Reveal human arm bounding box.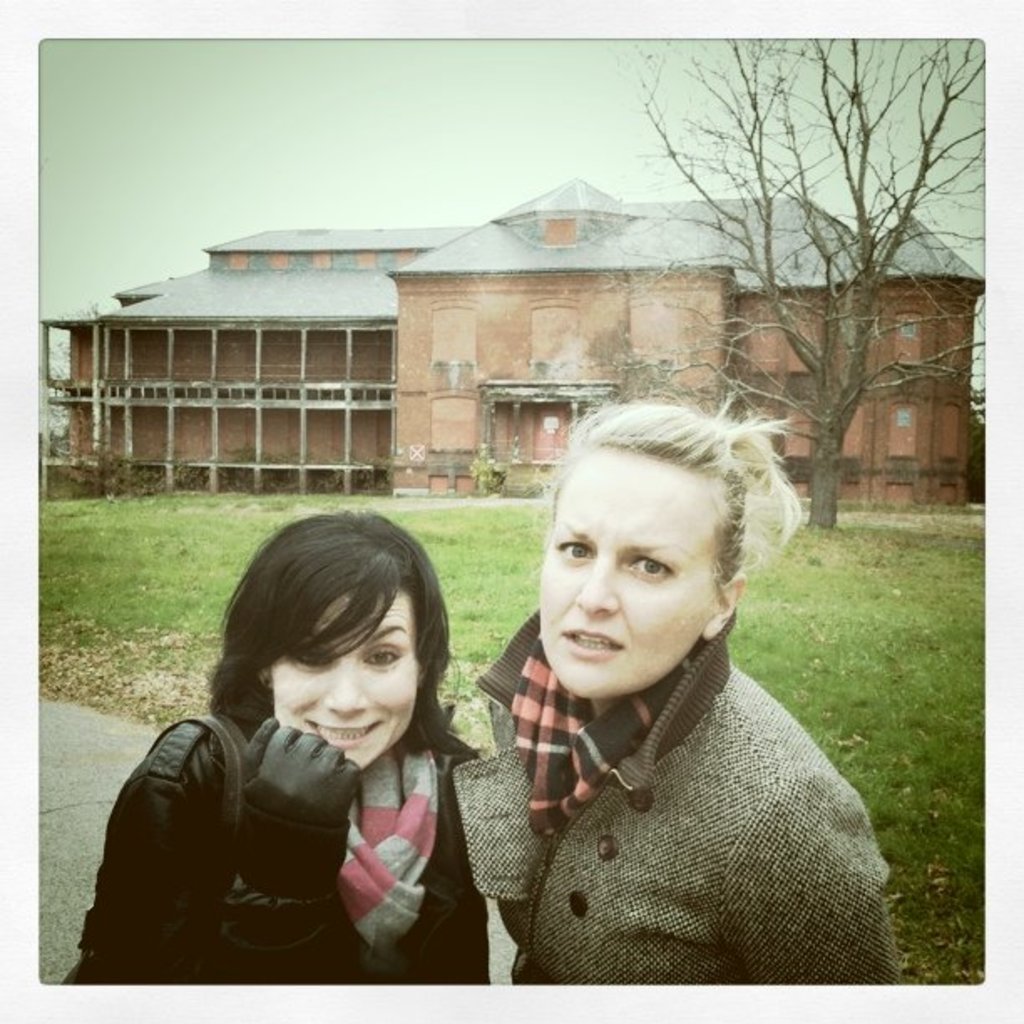
Revealed: l=719, t=763, r=902, b=999.
